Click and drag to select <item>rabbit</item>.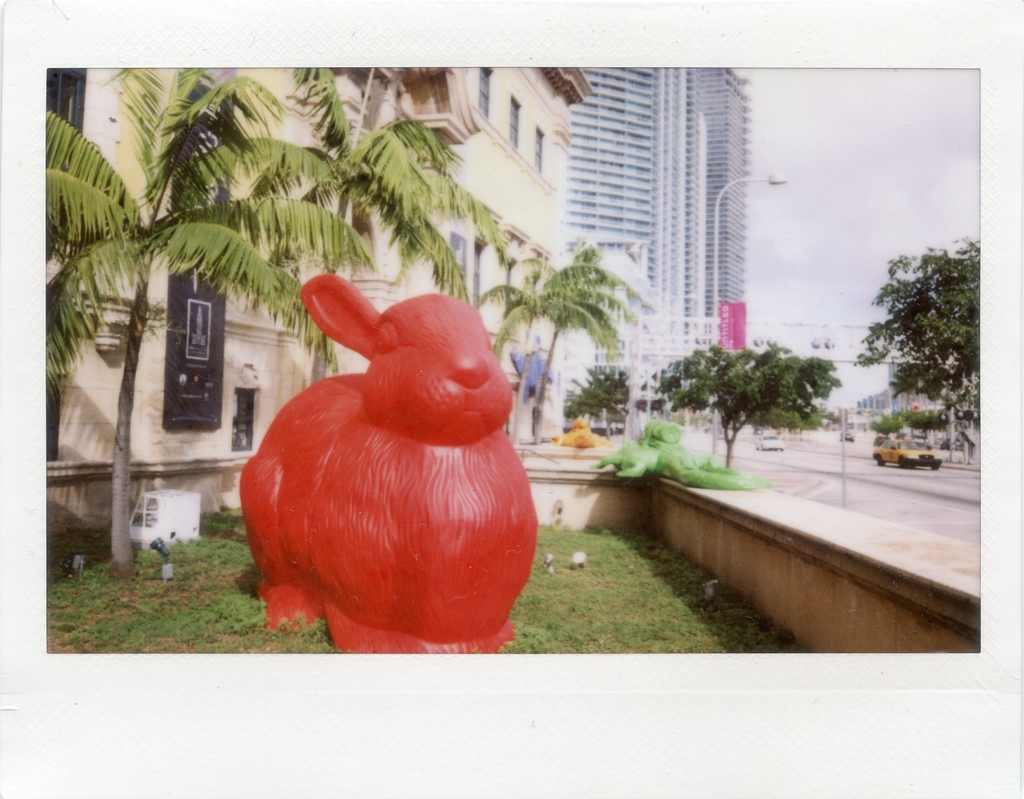
Selection: pyautogui.locateOnScreen(240, 277, 538, 654).
